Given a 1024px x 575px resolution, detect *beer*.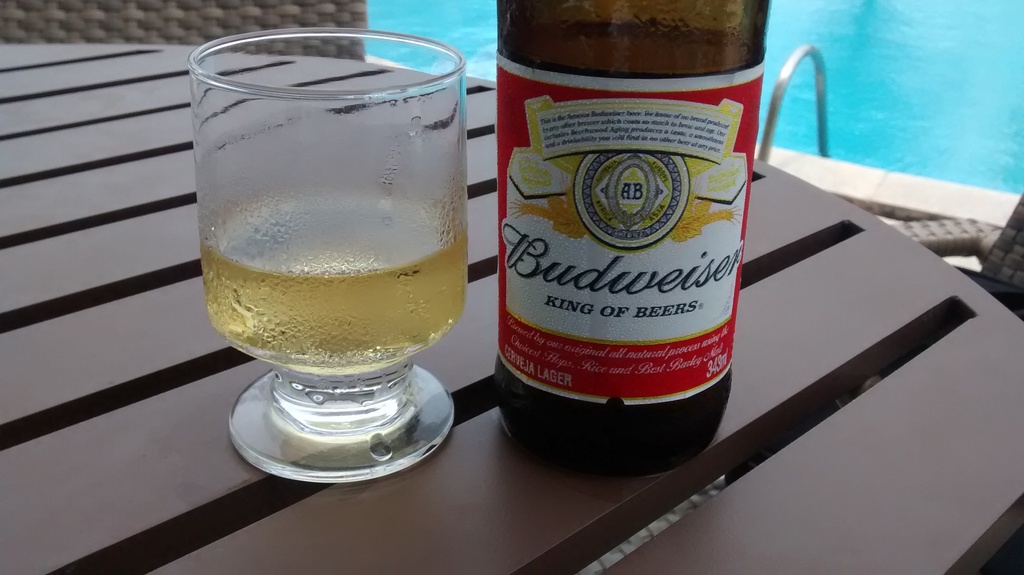
490,0,771,487.
